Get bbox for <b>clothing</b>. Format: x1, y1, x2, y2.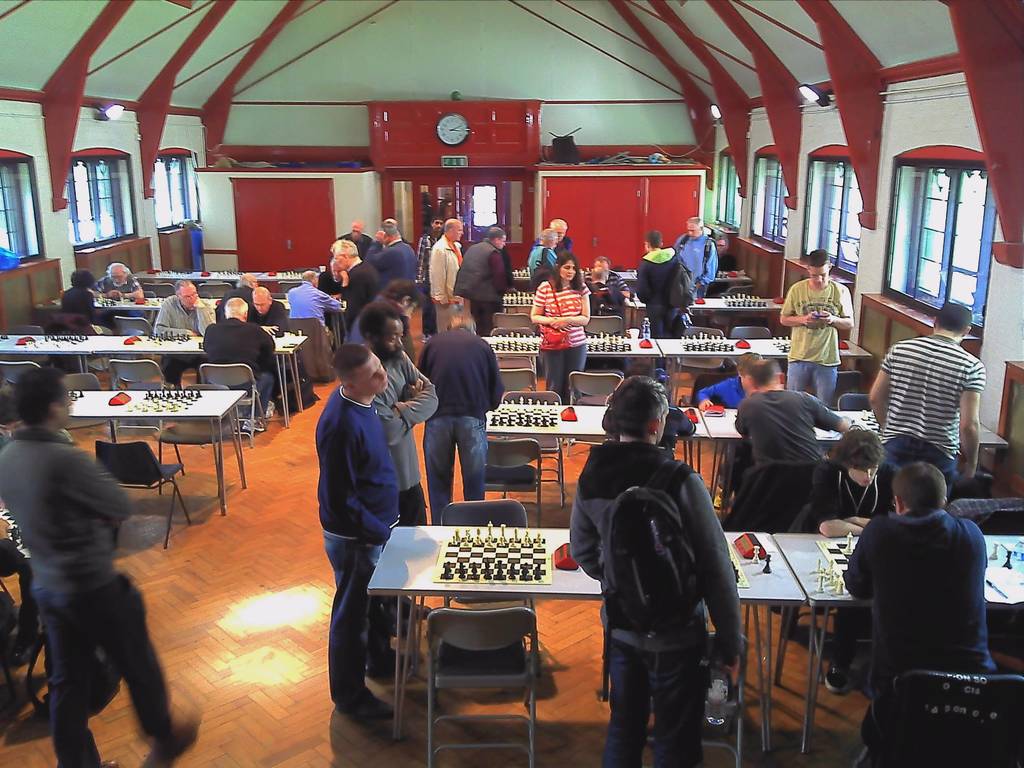
429, 230, 456, 342.
